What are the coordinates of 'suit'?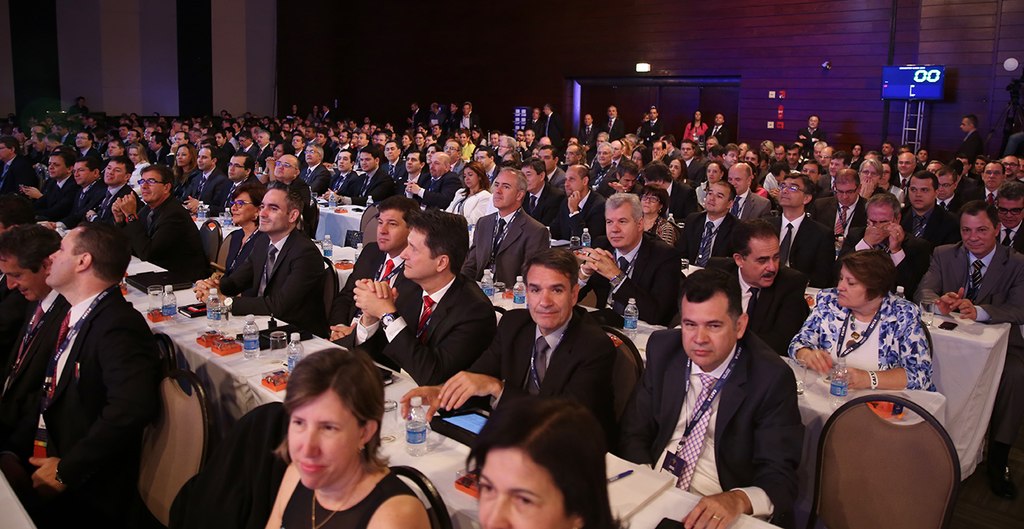
[left=84, top=185, right=128, bottom=232].
